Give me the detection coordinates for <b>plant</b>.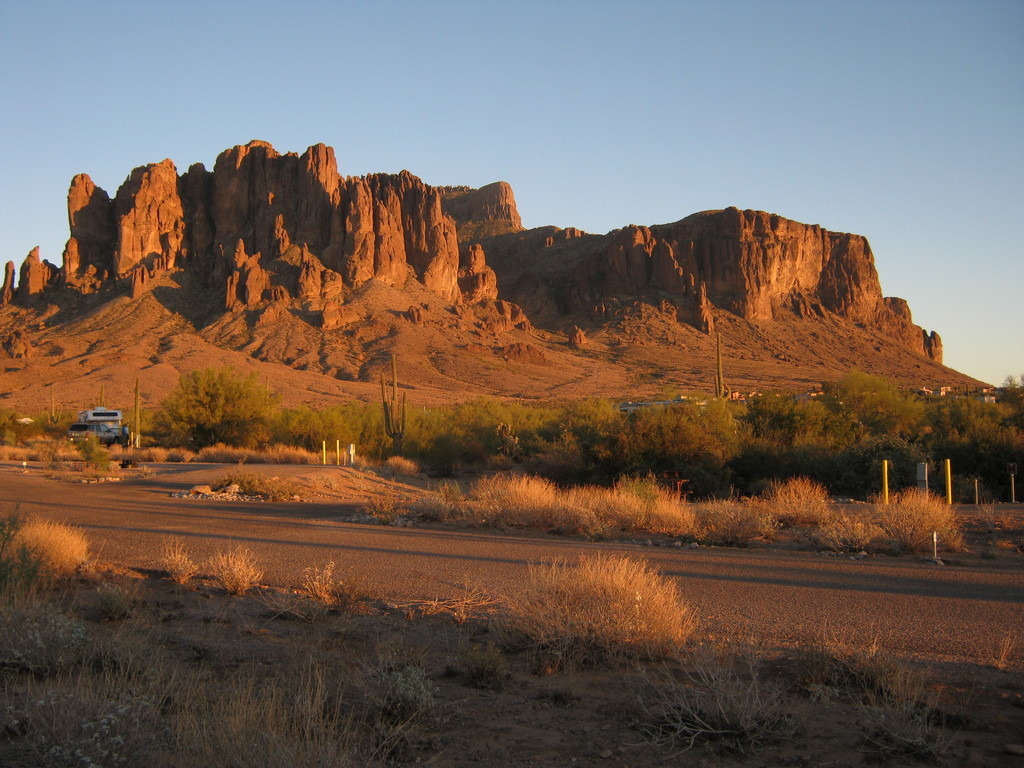
left=0, top=579, right=1022, bottom=767.
